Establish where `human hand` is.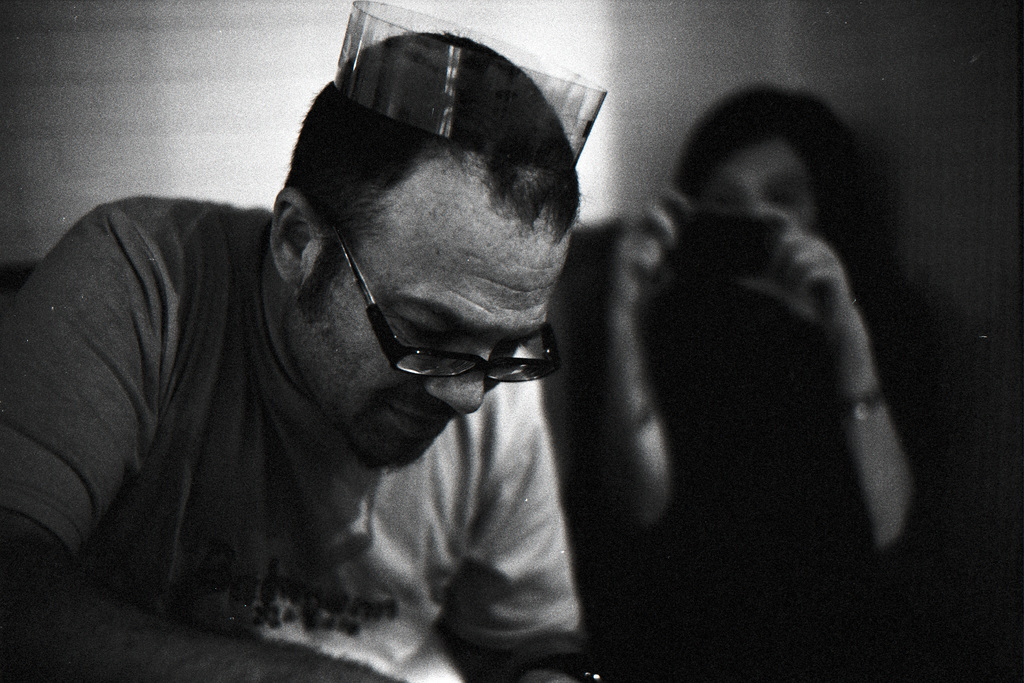
Established at (788,217,913,518).
